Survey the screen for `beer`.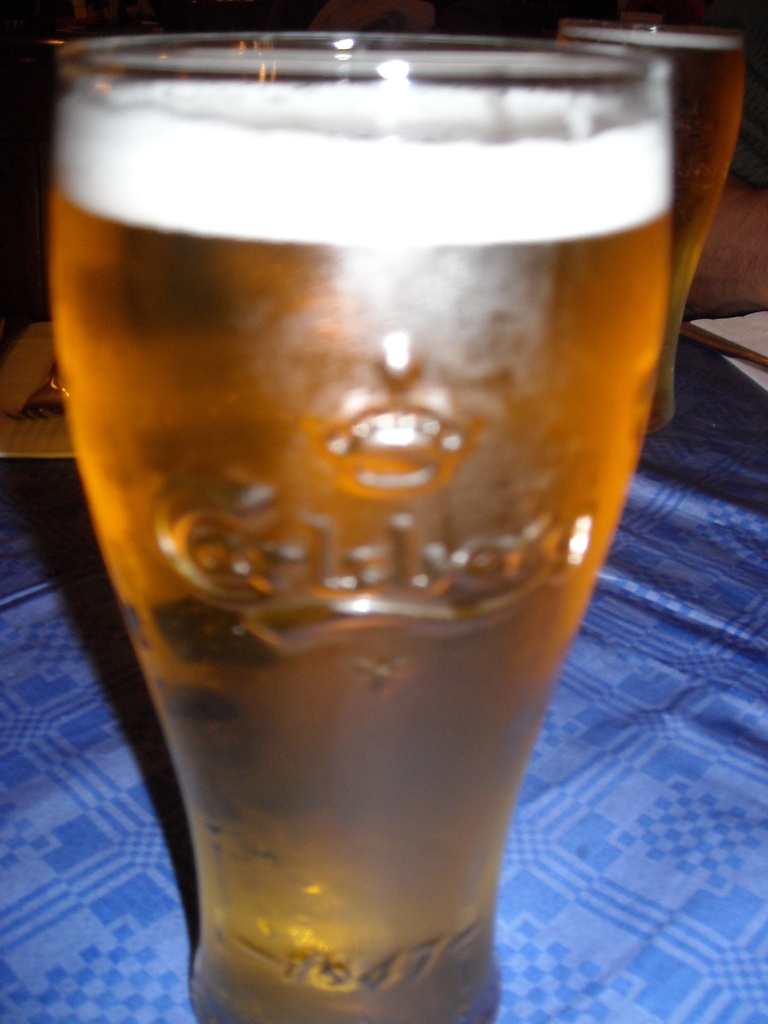
Survey found: bbox(47, 76, 665, 1023).
